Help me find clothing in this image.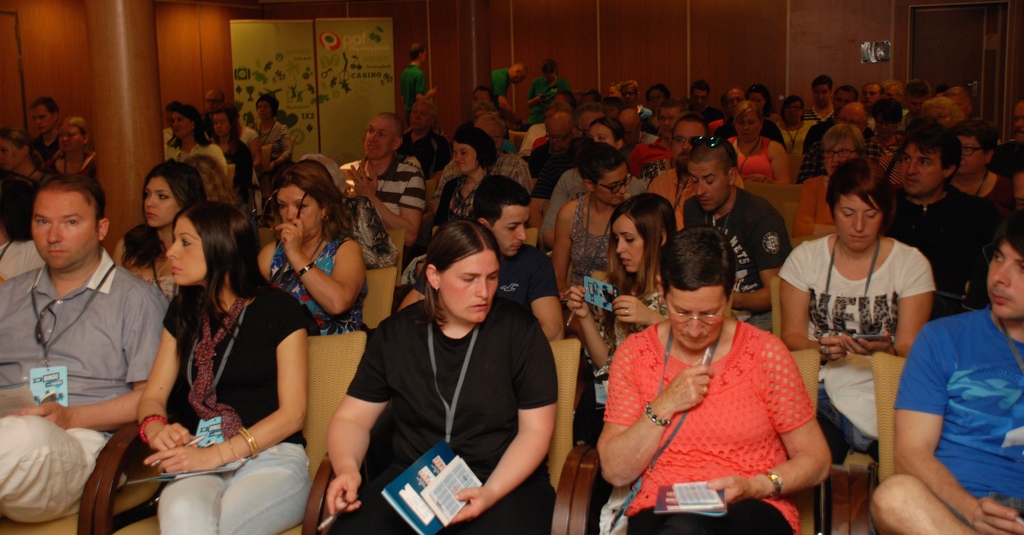
Found it: [x1=897, y1=301, x2=1022, y2=529].
